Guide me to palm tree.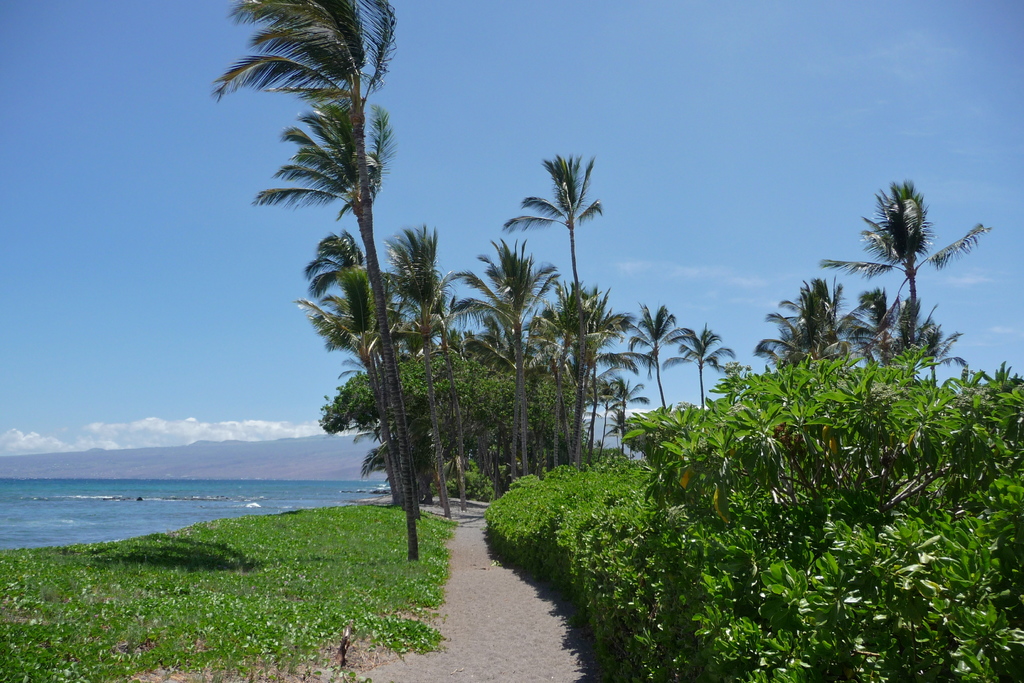
Guidance: <region>810, 185, 925, 350</region>.
